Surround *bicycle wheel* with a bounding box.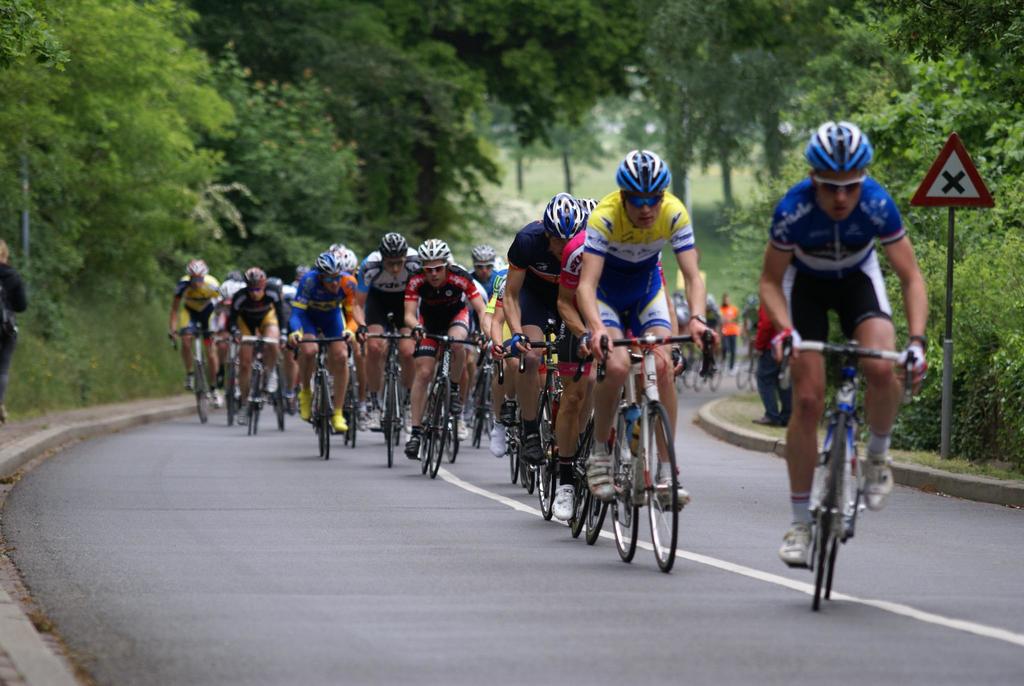
rect(246, 373, 266, 434).
